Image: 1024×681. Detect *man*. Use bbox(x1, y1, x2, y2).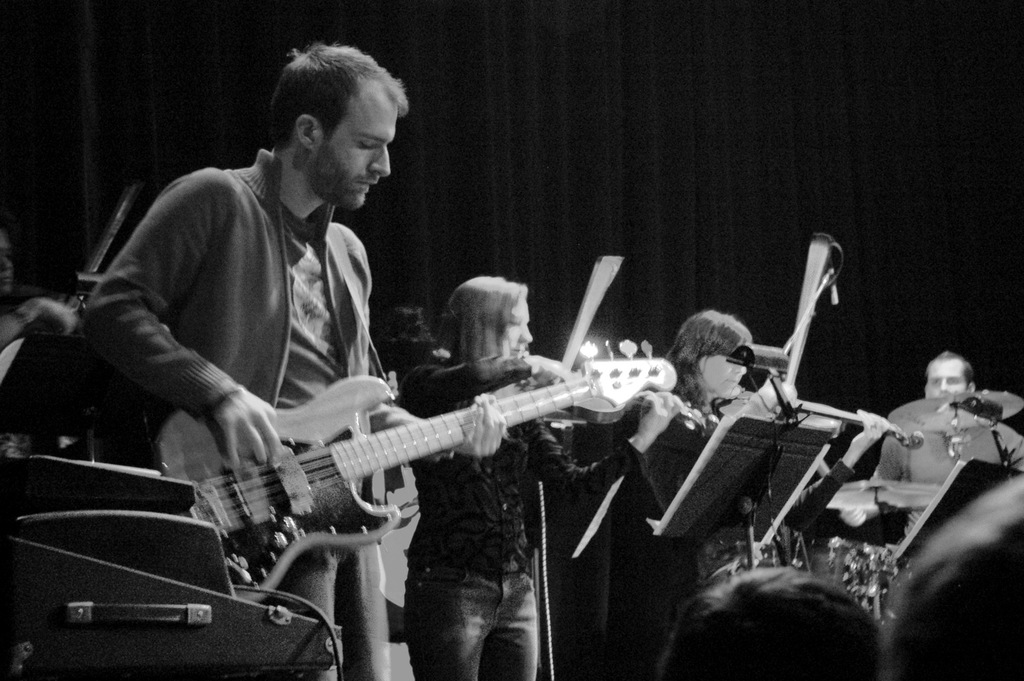
bbox(52, 72, 558, 627).
